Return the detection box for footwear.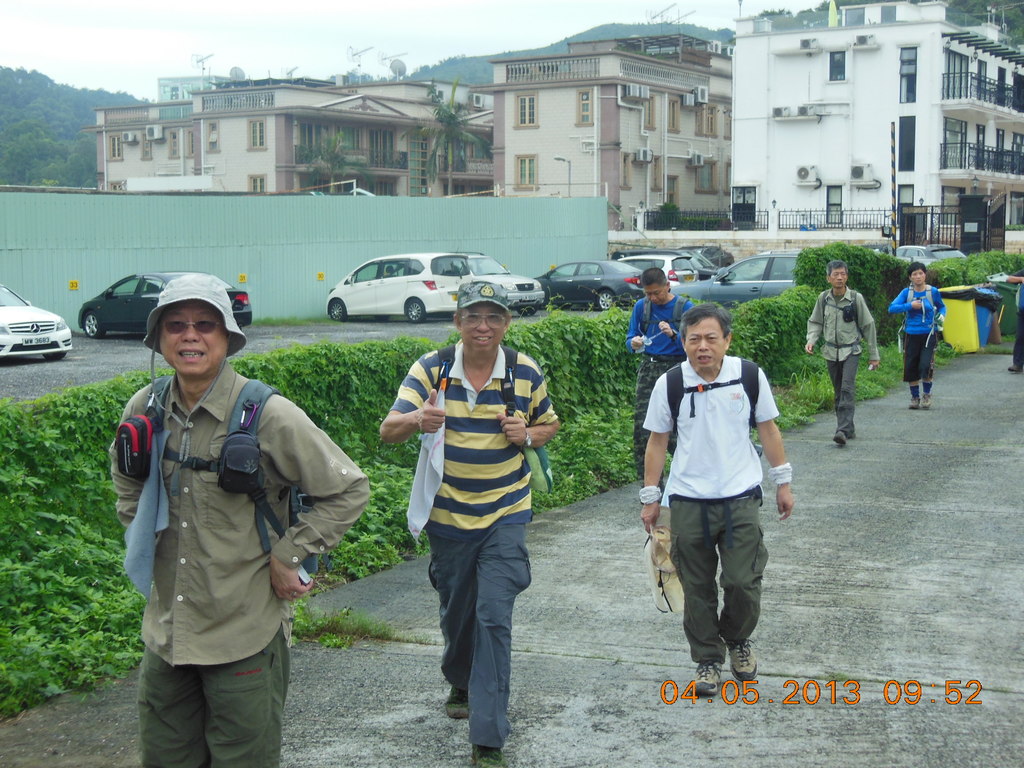
pyautogui.locateOnScreen(685, 653, 722, 696).
